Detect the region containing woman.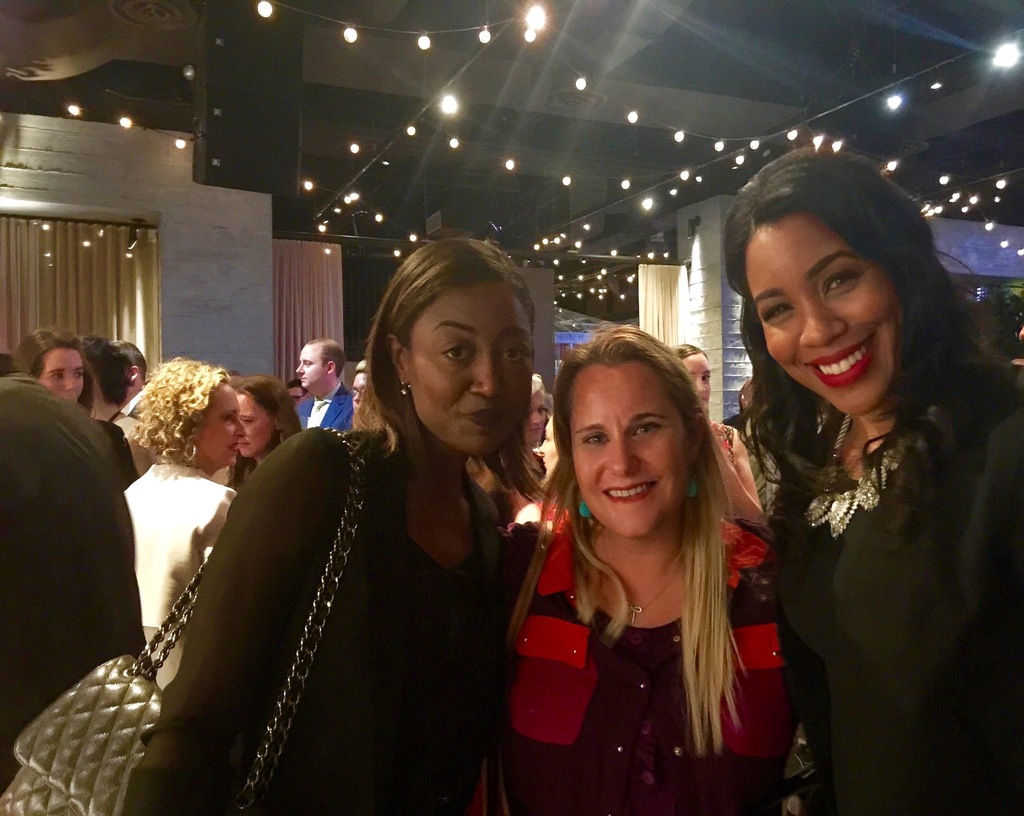
669:343:765:530.
